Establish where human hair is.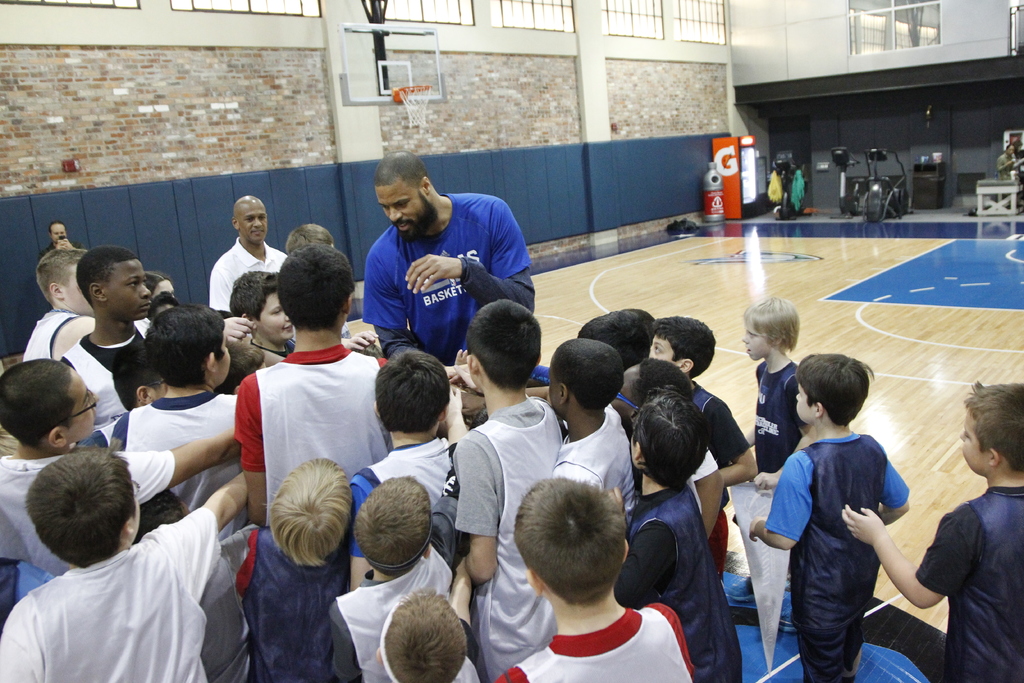
Established at region(110, 340, 148, 413).
